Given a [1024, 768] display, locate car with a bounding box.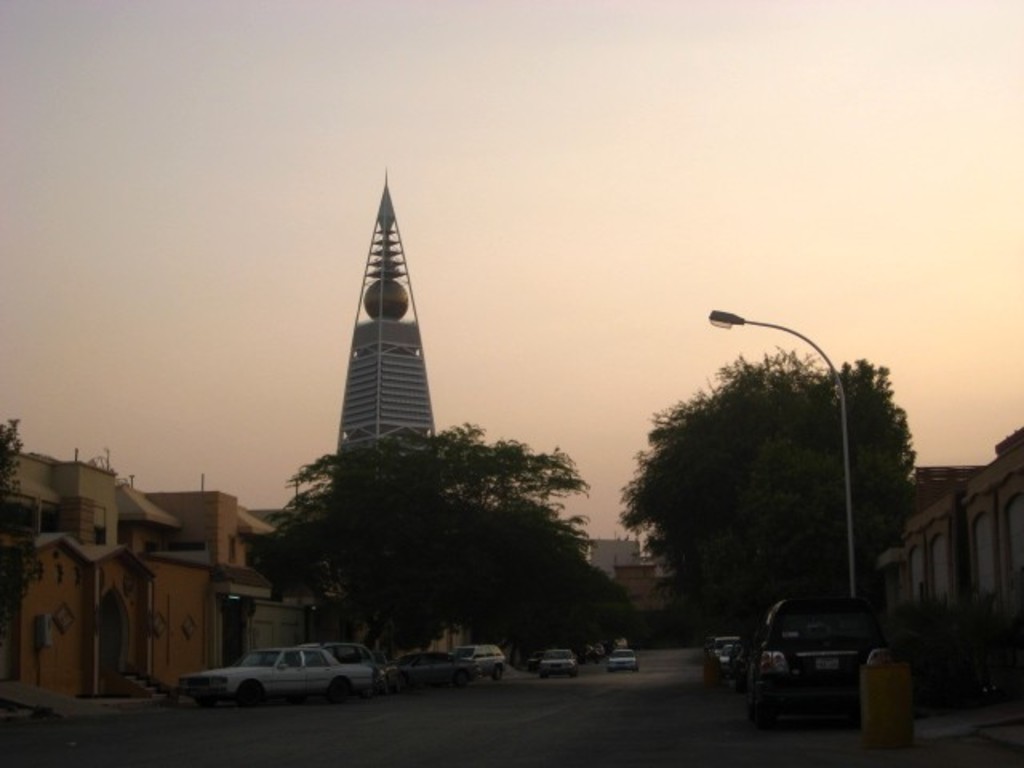
Located: [left=610, top=650, right=638, bottom=670].
